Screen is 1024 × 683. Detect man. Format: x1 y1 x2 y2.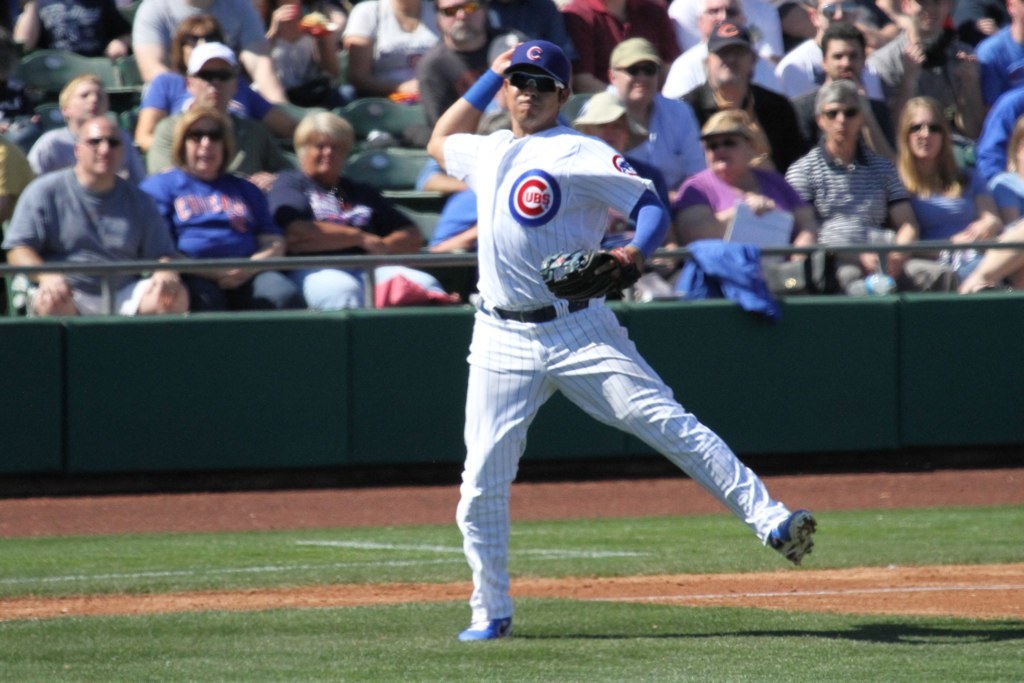
779 0 888 100.
